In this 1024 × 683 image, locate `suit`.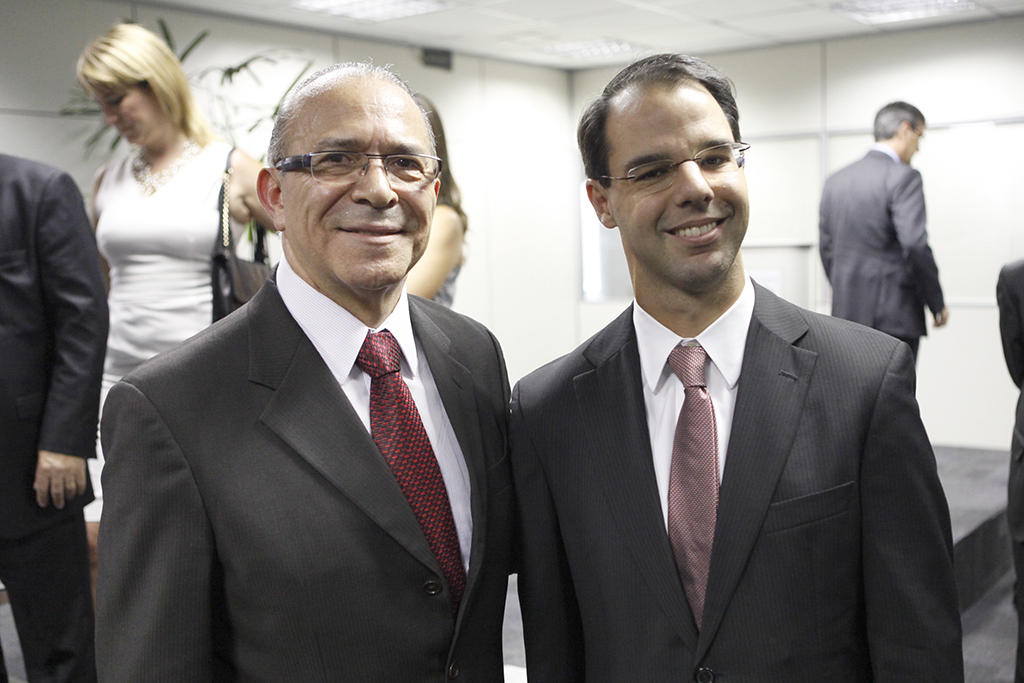
Bounding box: bbox=[816, 137, 944, 354].
